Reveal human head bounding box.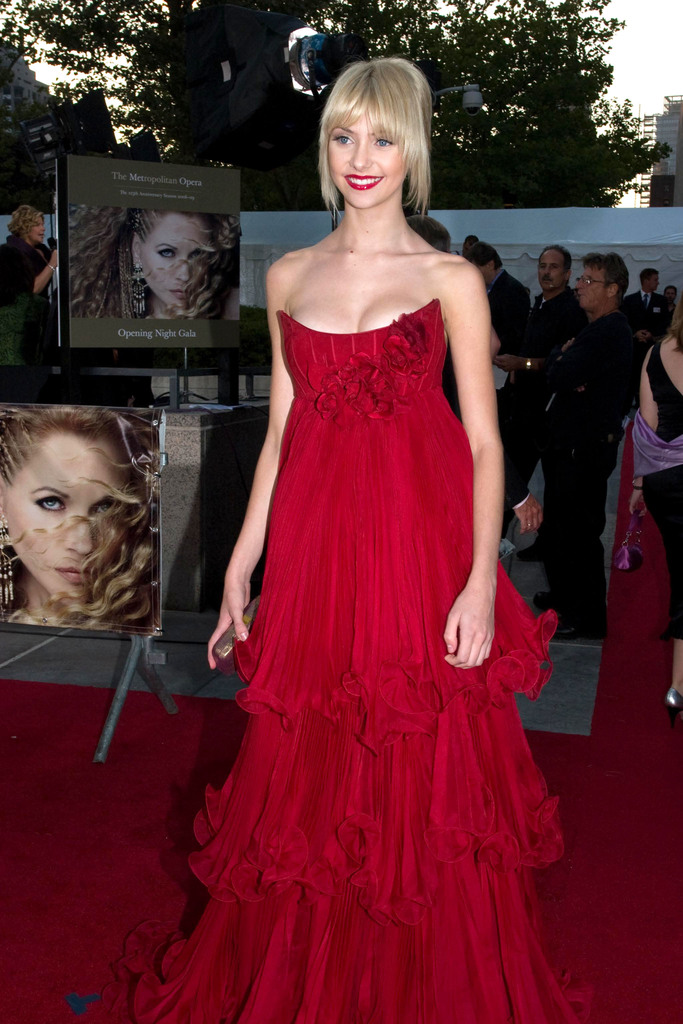
Revealed: crop(467, 241, 504, 285).
